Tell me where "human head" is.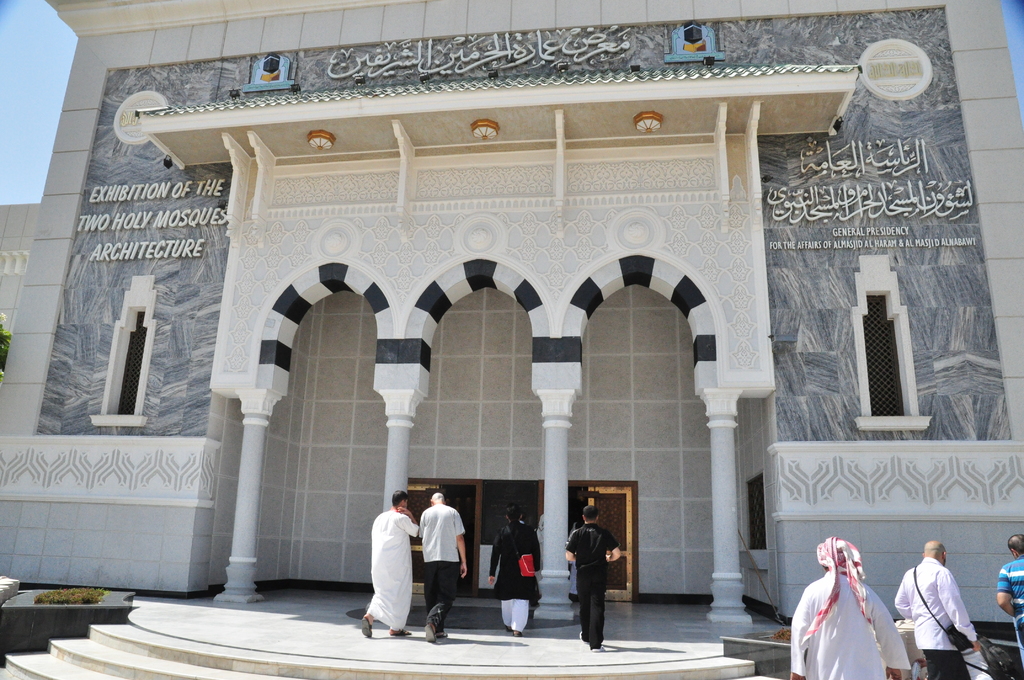
"human head" is at box=[393, 489, 411, 508].
